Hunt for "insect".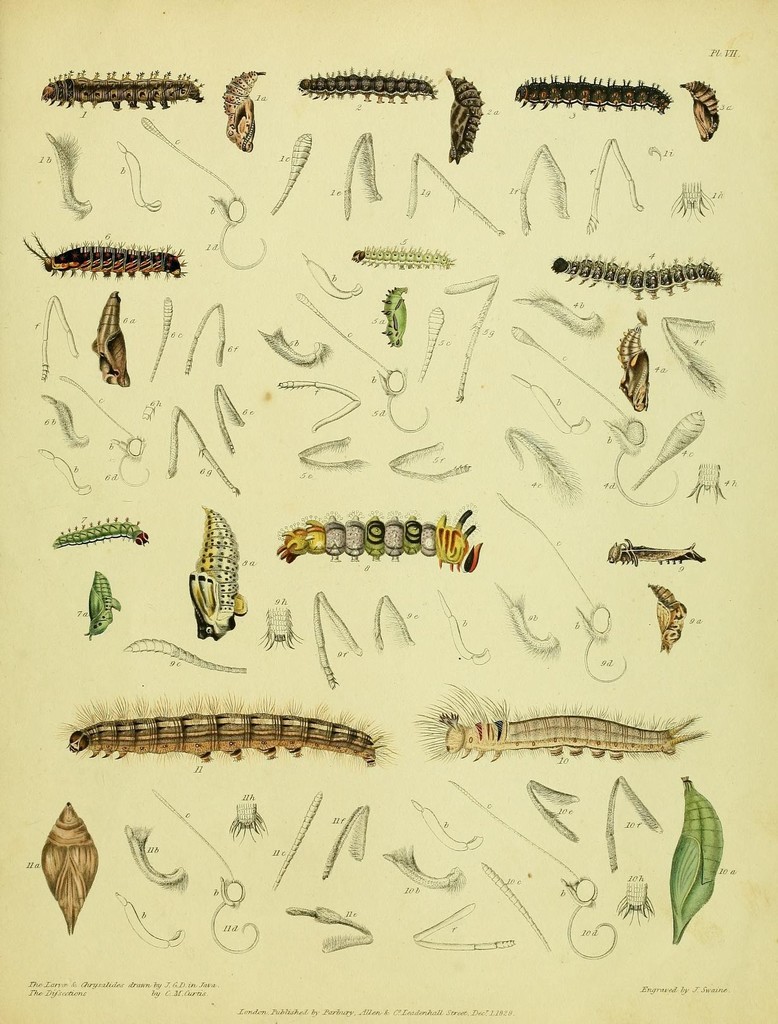
Hunted down at l=40, t=70, r=201, b=109.
